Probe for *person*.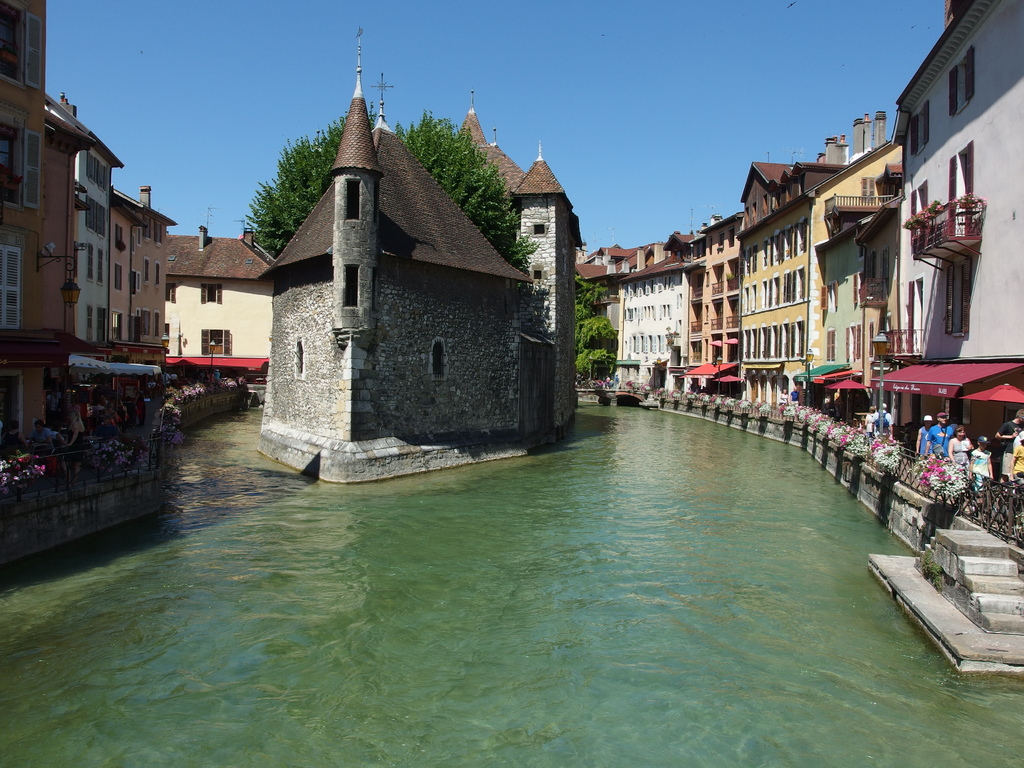
Probe result: [left=788, top=388, right=801, bottom=408].
